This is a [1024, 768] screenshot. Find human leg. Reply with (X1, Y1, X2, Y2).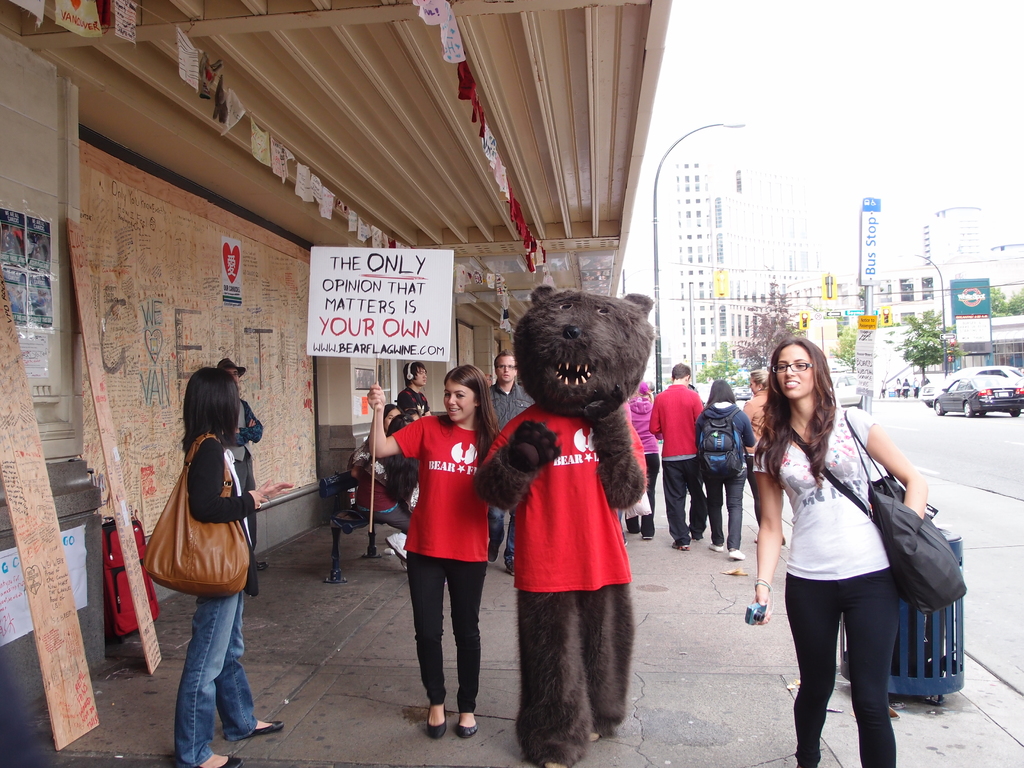
(175, 588, 242, 767).
